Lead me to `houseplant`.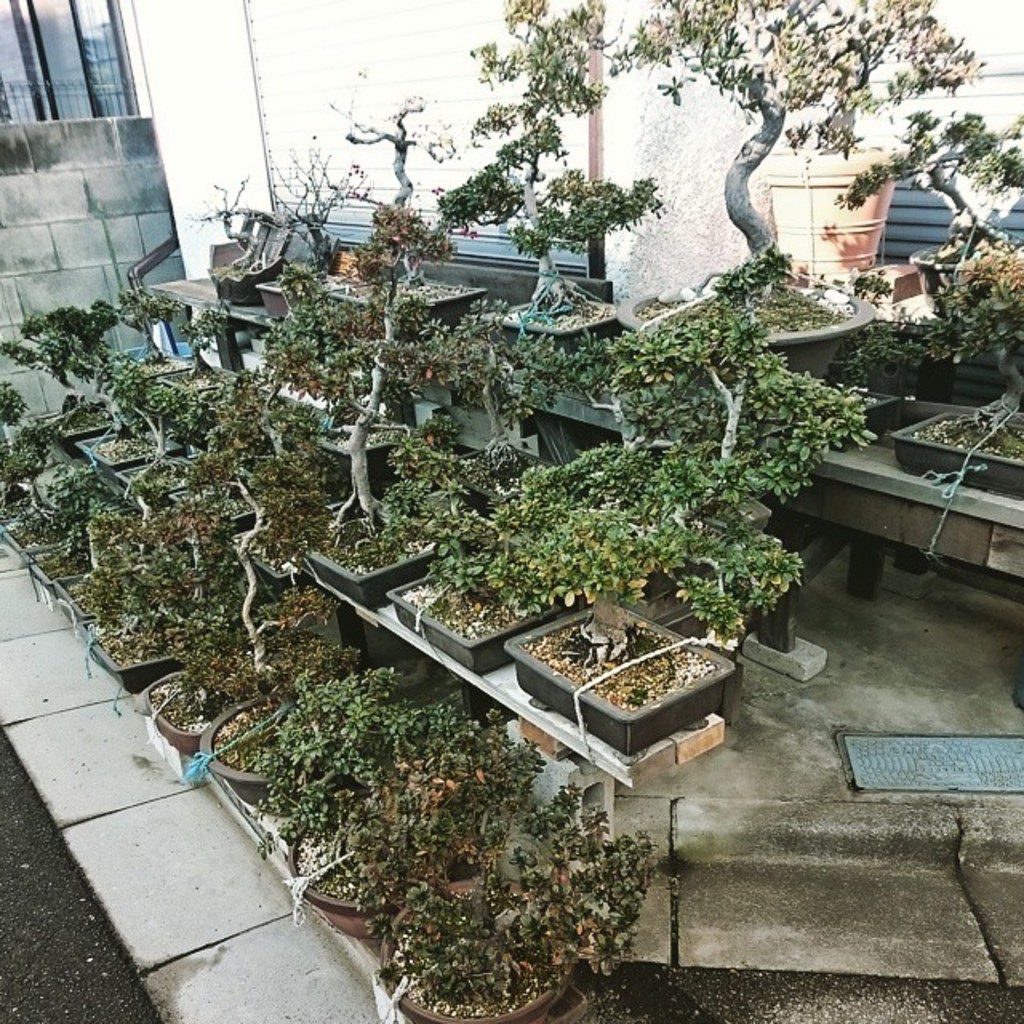
Lead to rect(278, 155, 558, 616).
